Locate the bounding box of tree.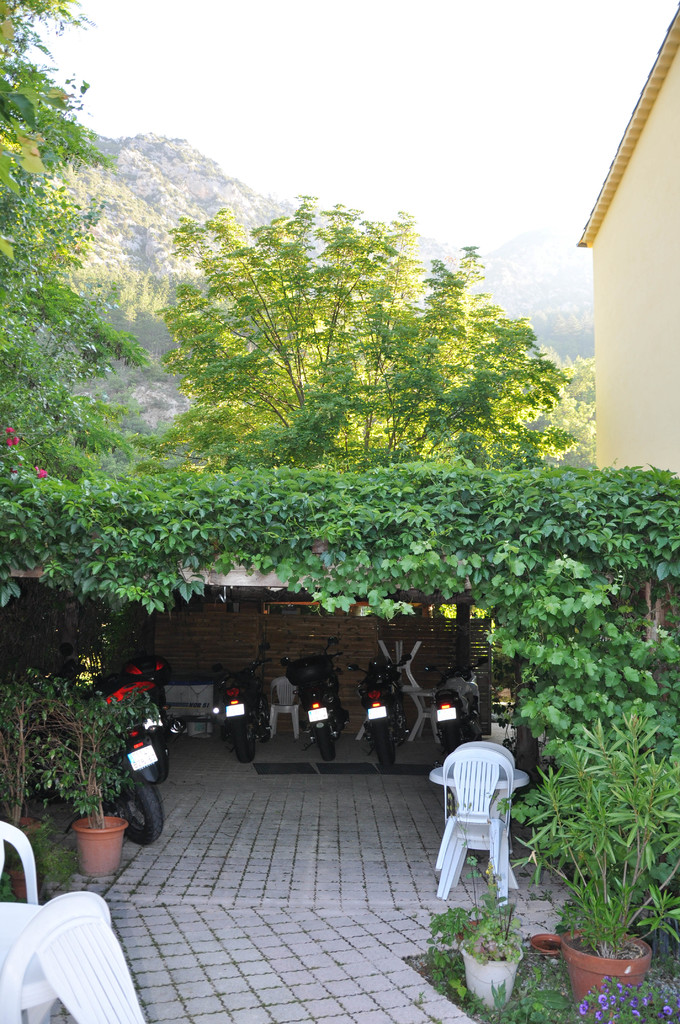
Bounding box: bbox=[145, 191, 595, 480].
